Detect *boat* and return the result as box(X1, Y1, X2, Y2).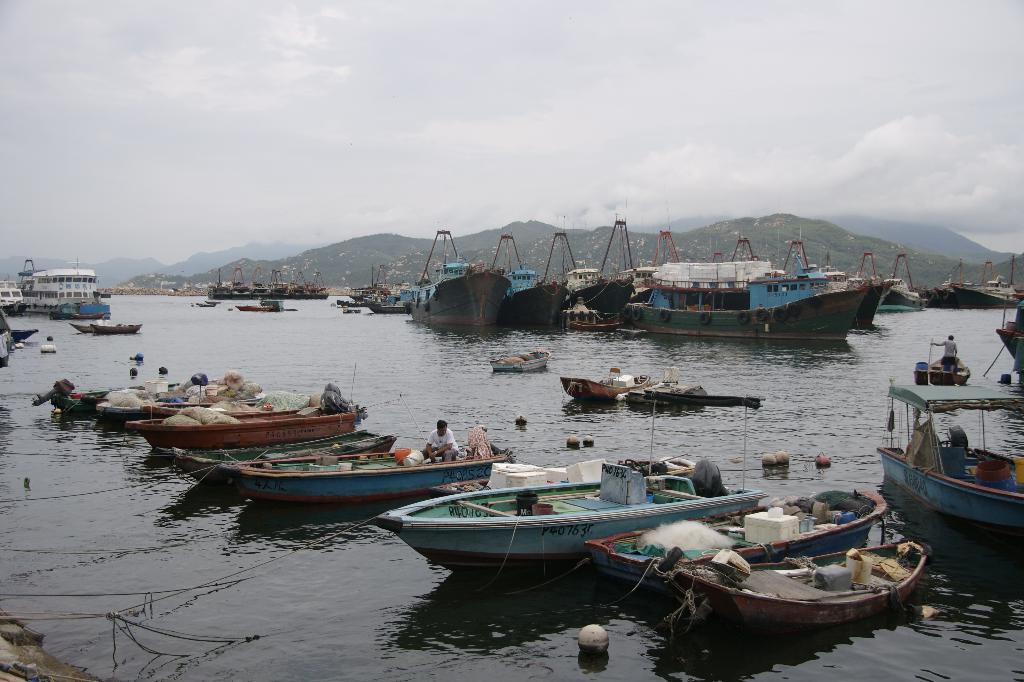
box(913, 353, 976, 390).
